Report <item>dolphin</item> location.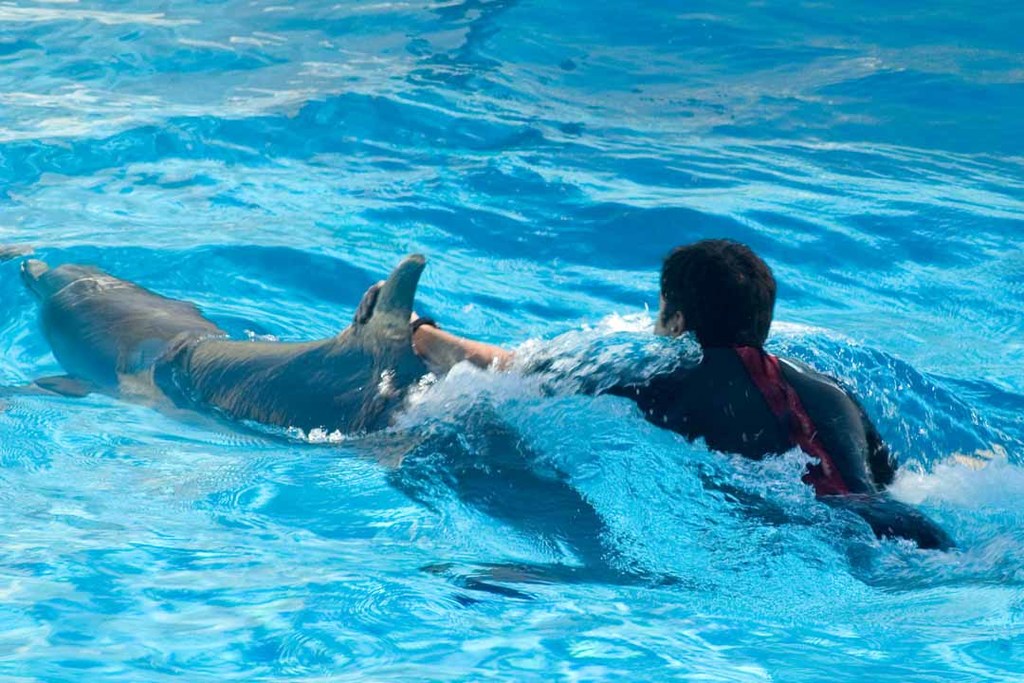
Report: l=4, t=256, r=448, b=453.
